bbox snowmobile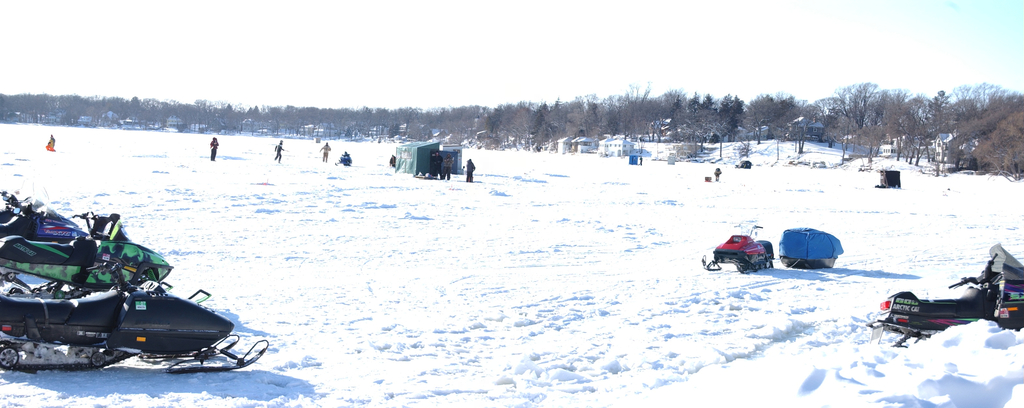
[left=701, top=226, right=775, bottom=274]
